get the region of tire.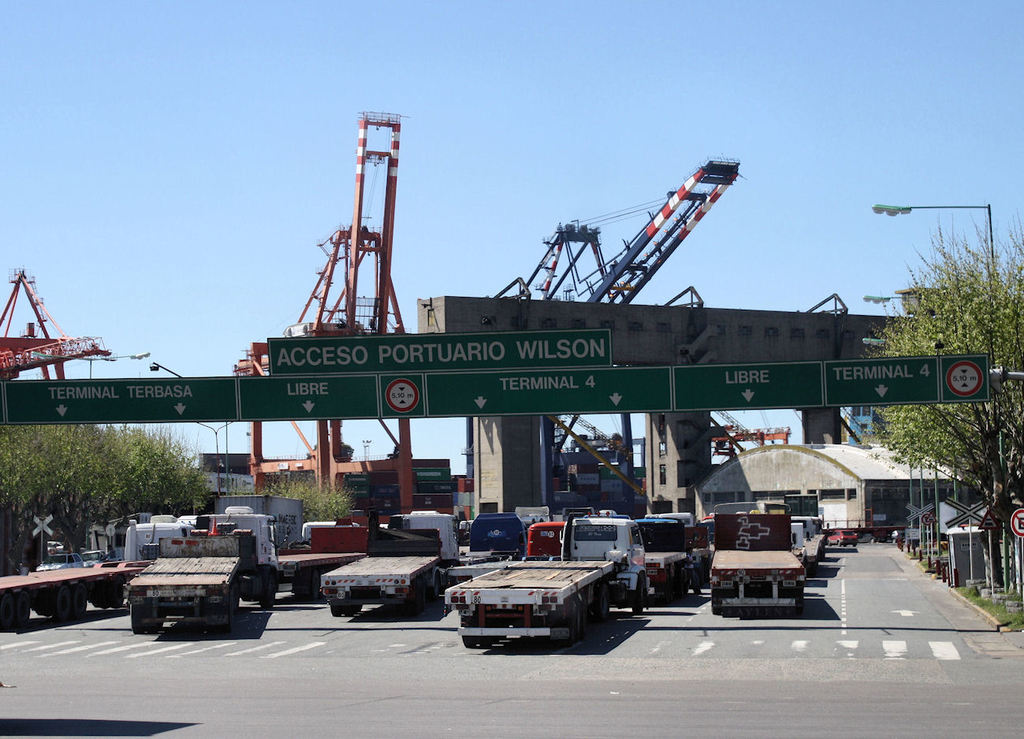
box=[721, 598, 737, 615].
